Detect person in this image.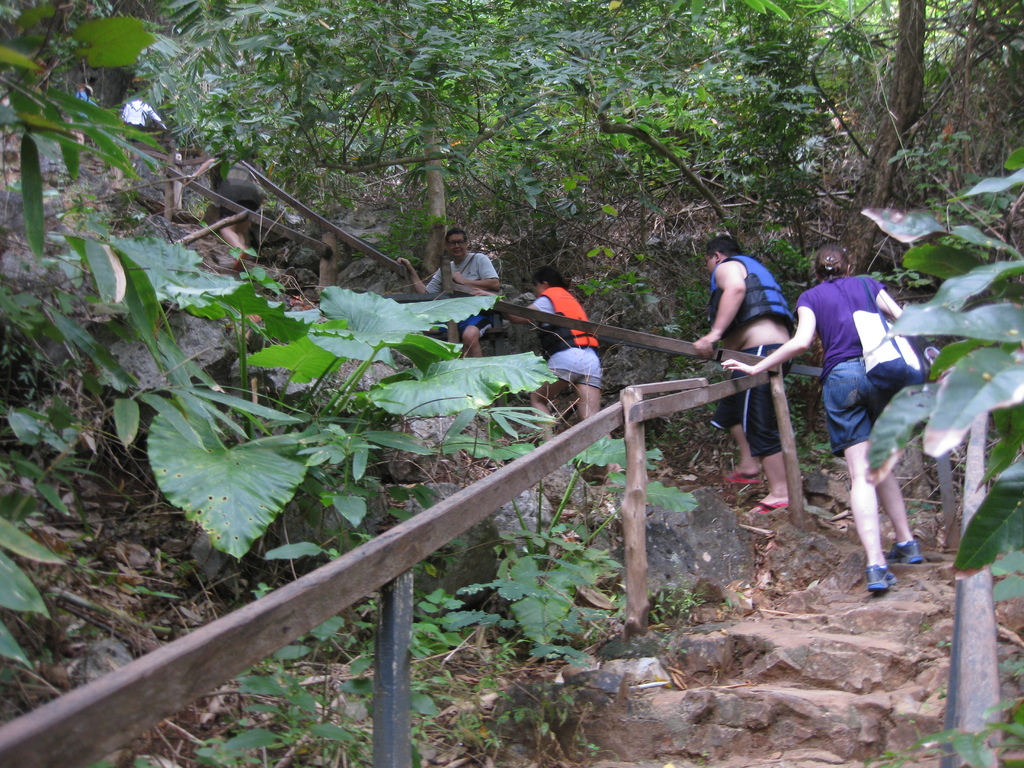
Detection: BBox(723, 240, 934, 595).
